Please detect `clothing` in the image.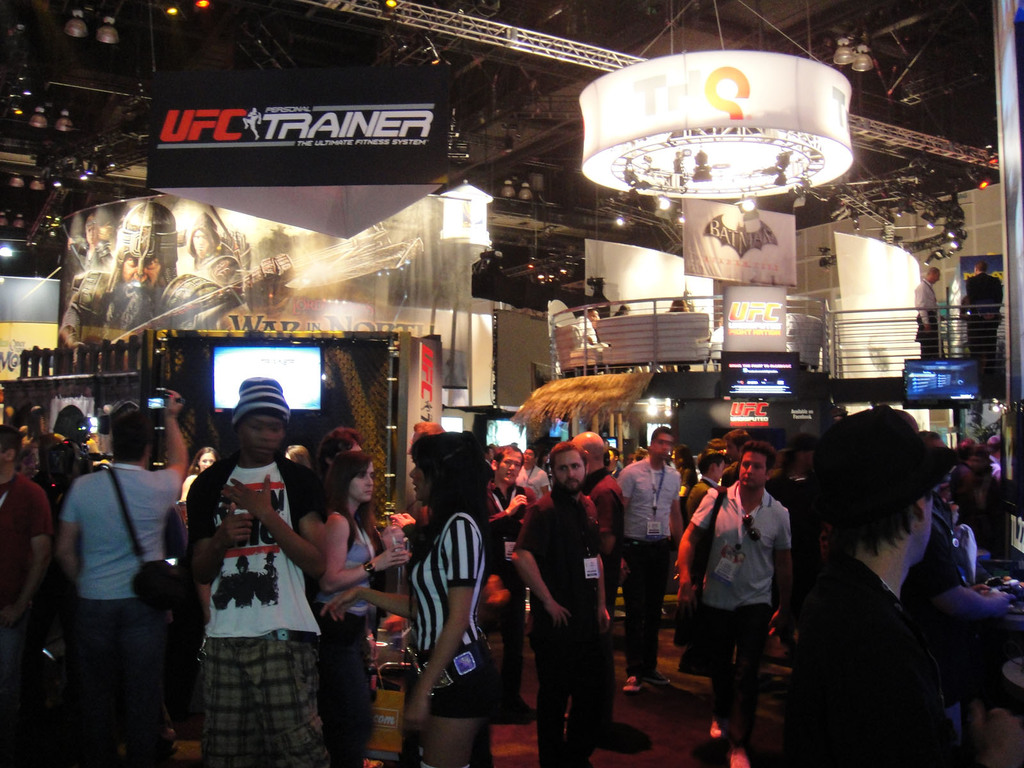
l=406, t=513, r=492, b=722.
